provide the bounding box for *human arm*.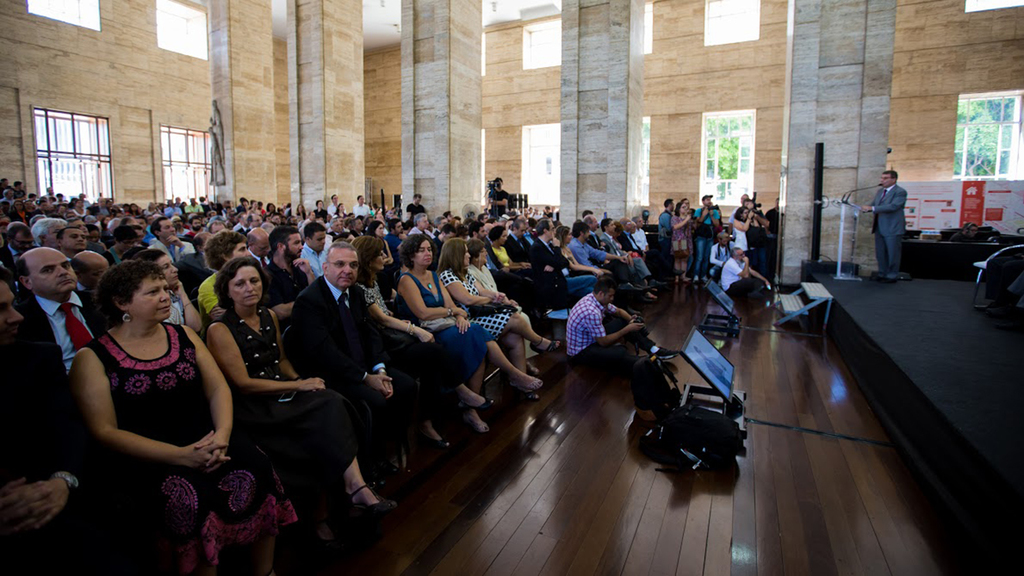
bbox=[182, 323, 239, 472].
